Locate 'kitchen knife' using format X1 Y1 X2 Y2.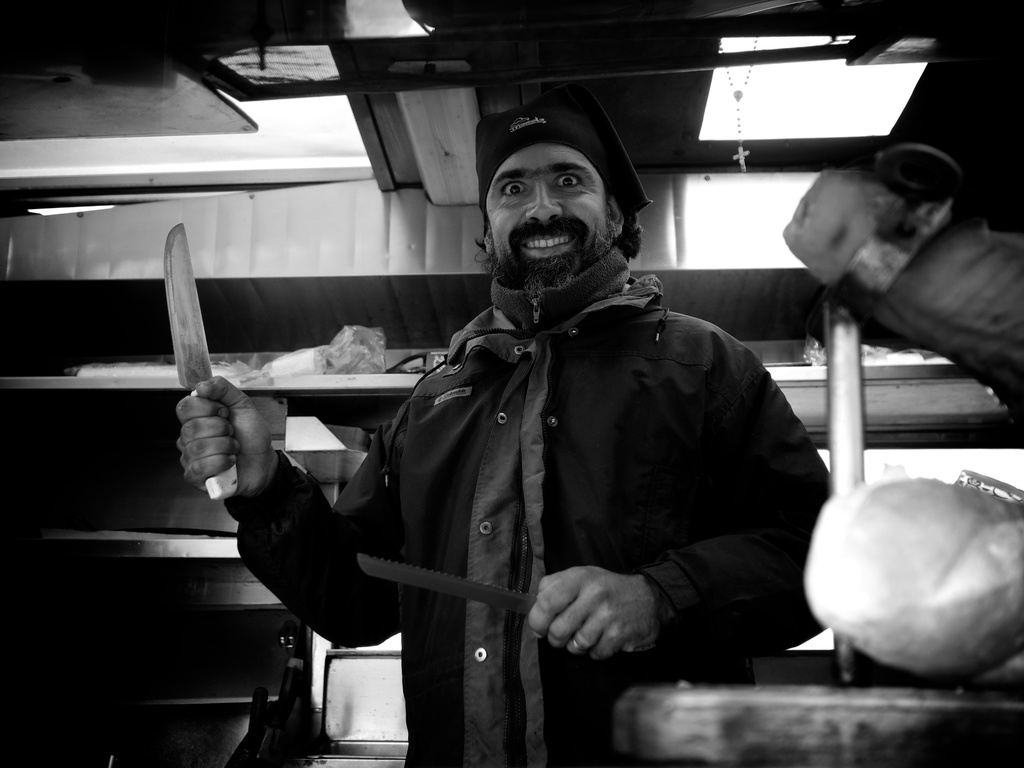
161 221 243 507.
